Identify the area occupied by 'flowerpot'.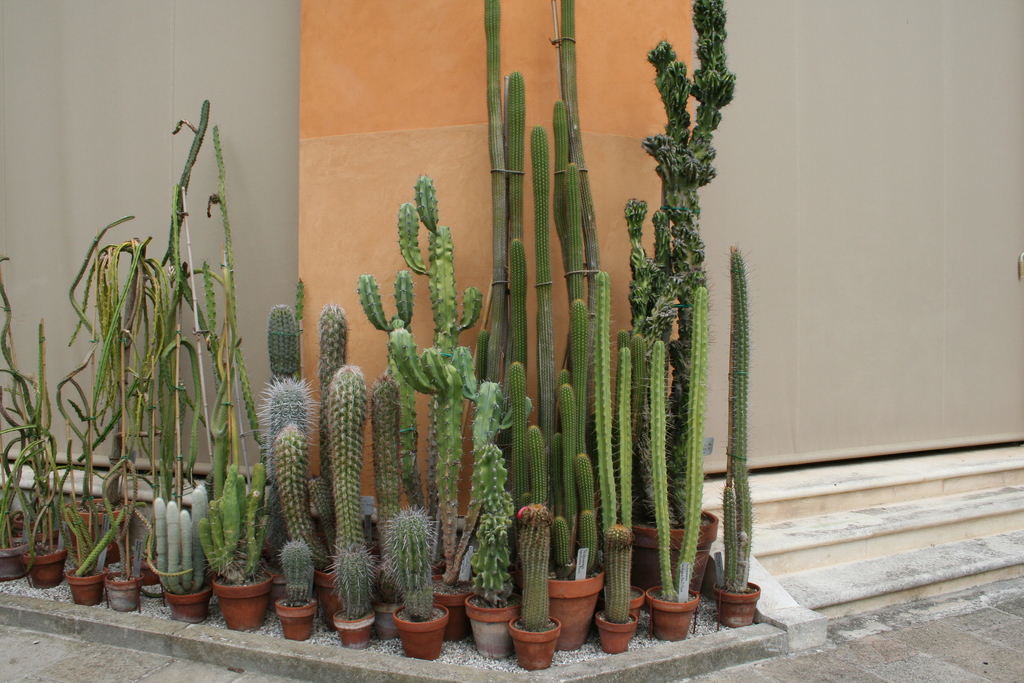
Area: 509,611,559,675.
